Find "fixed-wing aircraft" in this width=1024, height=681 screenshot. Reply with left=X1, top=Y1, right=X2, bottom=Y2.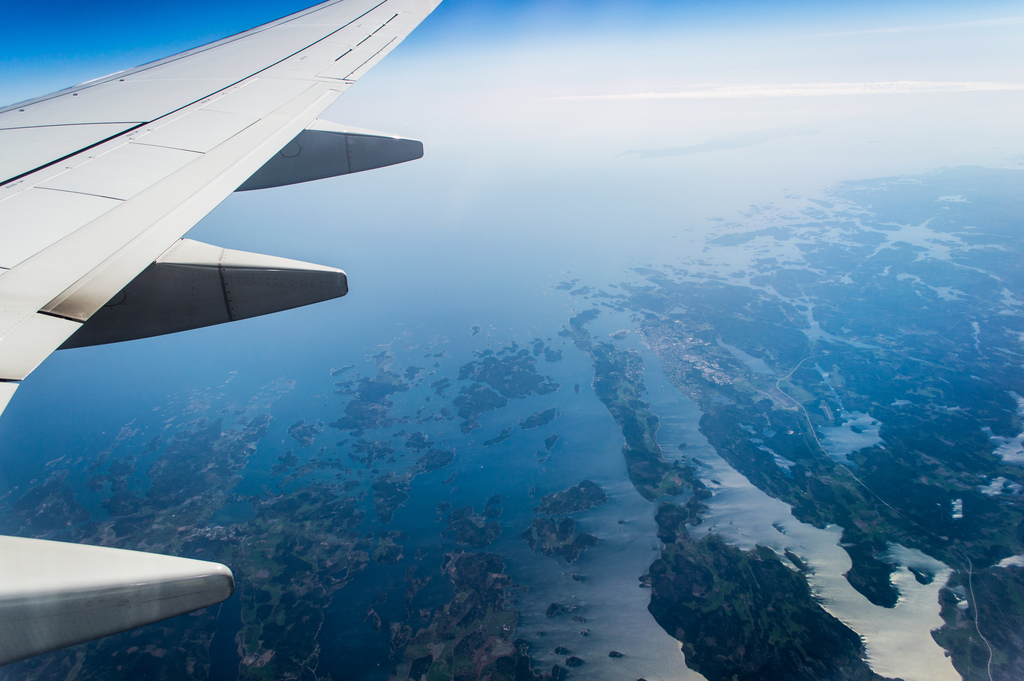
left=1, top=0, right=445, bottom=663.
